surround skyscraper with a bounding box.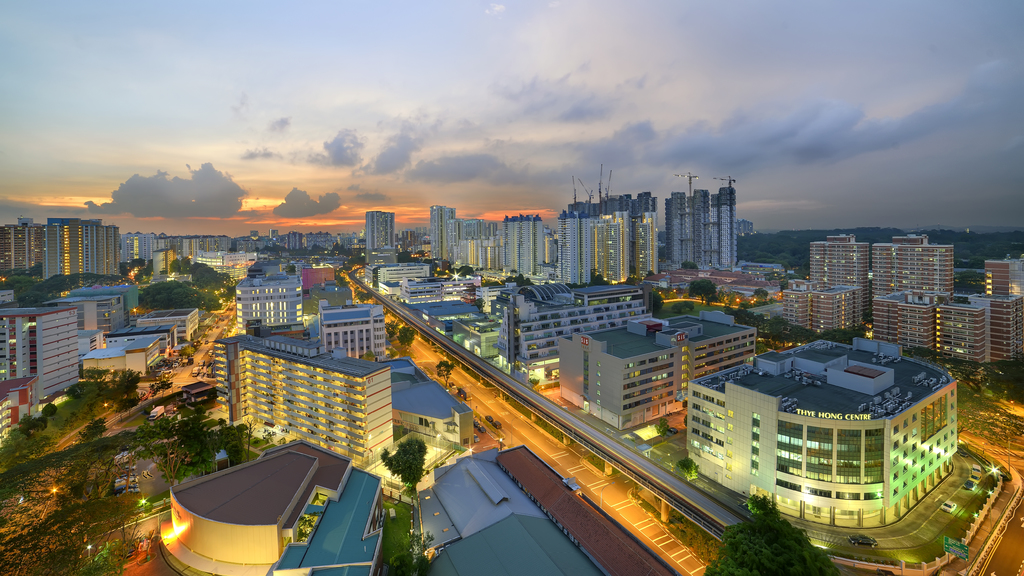
(39,215,120,278).
